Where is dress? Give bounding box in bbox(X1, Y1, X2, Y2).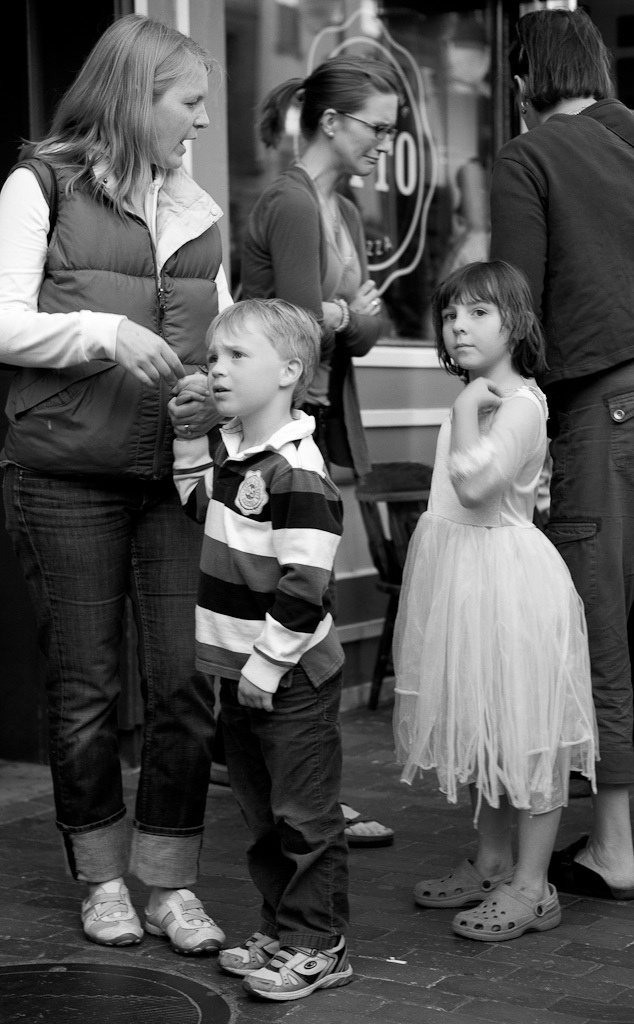
bbox(389, 375, 602, 833).
